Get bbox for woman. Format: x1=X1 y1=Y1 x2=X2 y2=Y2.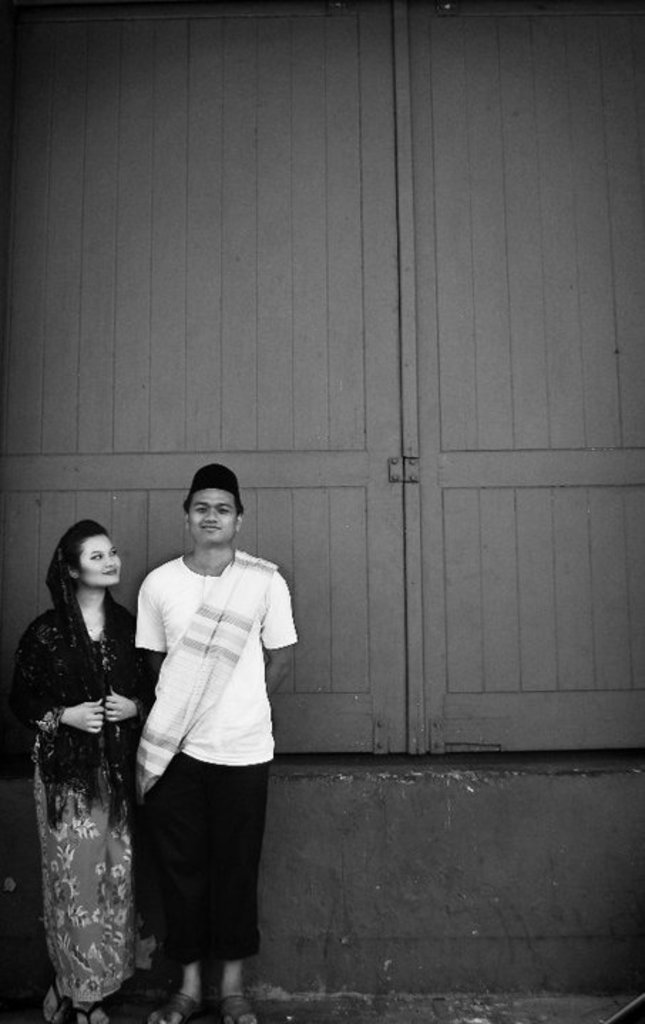
x1=16 y1=508 x2=154 y2=1017.
